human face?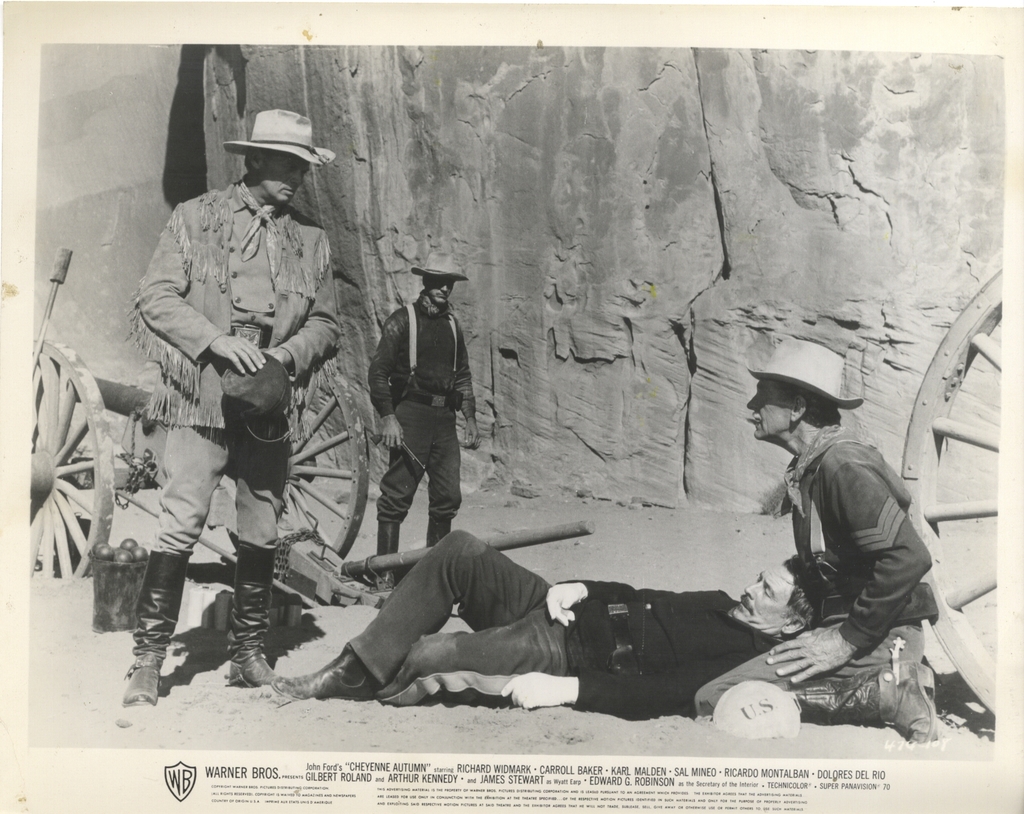
[735, 561, 794, 636]
